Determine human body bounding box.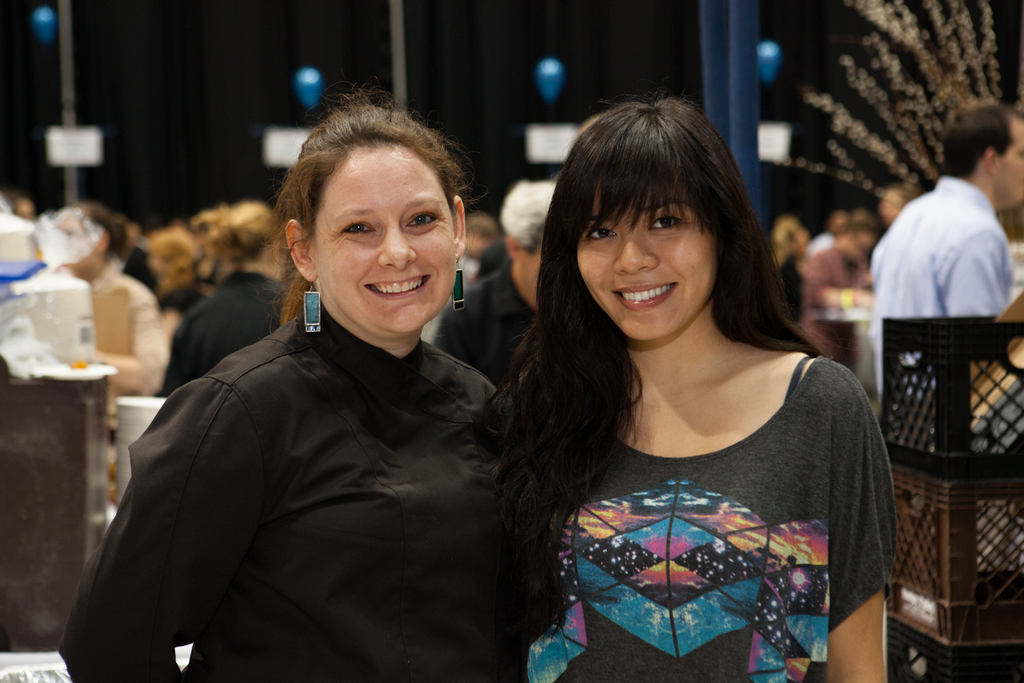
Determined: crop(49, 93, 529, 682).
